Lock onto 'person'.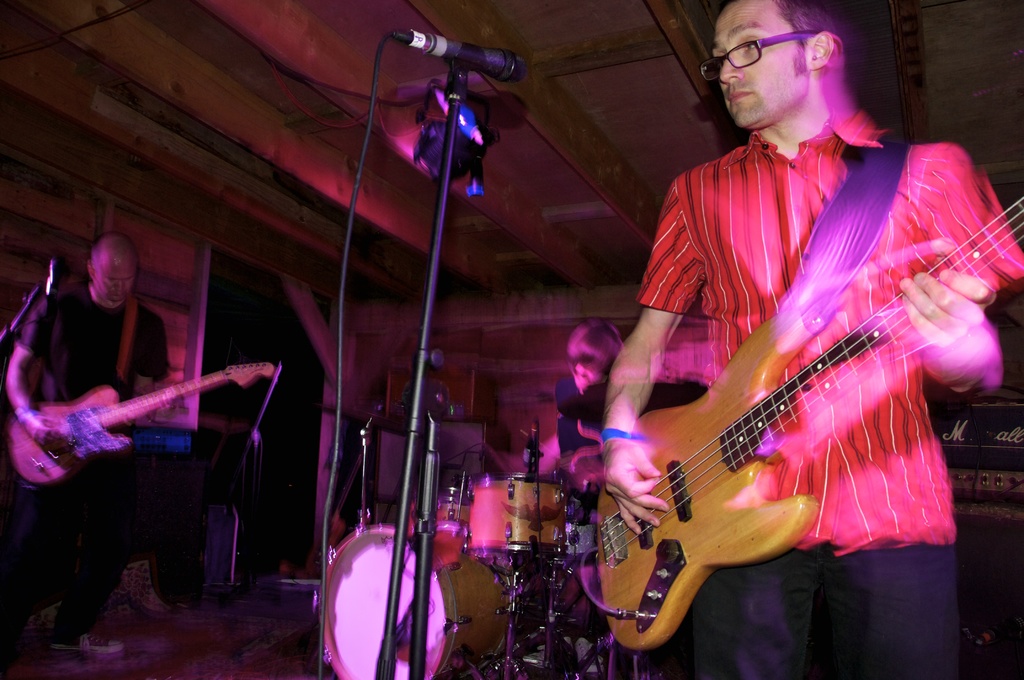
Locked: box=[3, 230, 204, 665].
